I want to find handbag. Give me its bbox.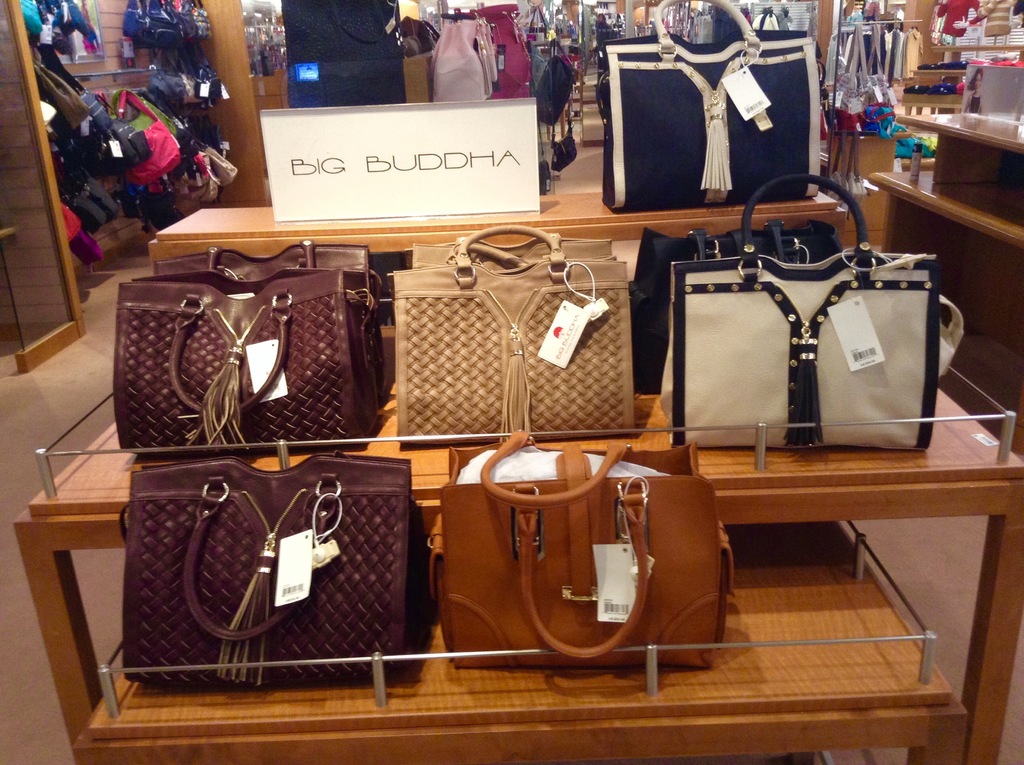
x1=533, y1=40, x2=579, y2=139.
